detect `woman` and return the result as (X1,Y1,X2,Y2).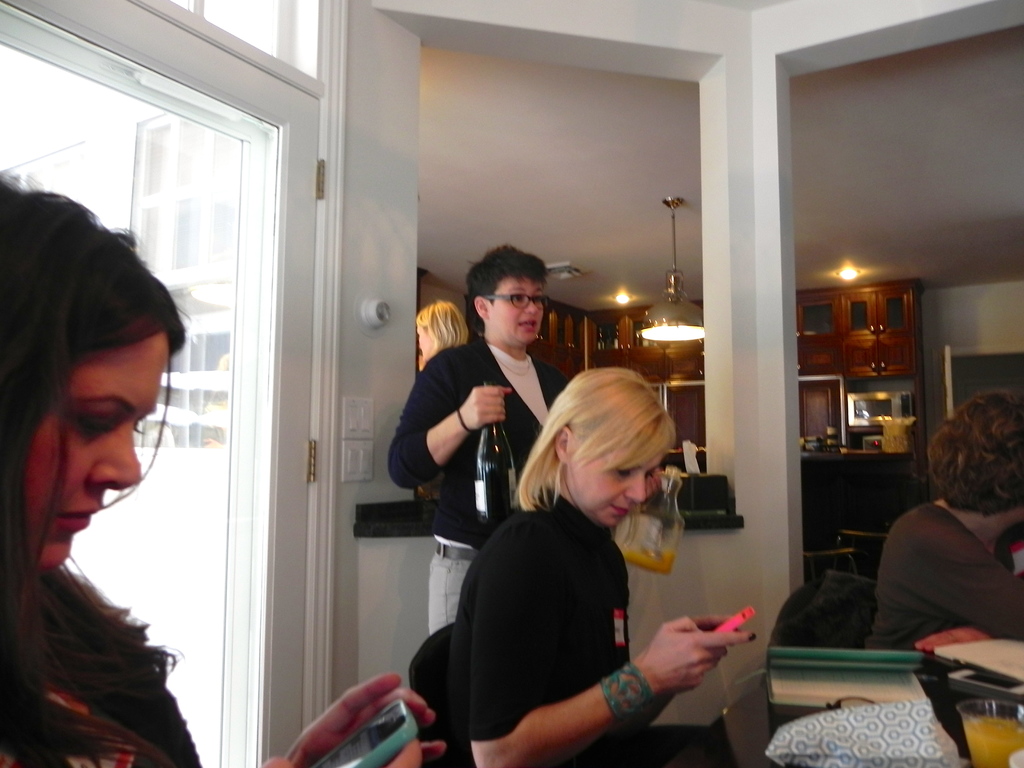
(445,349,724,767).
